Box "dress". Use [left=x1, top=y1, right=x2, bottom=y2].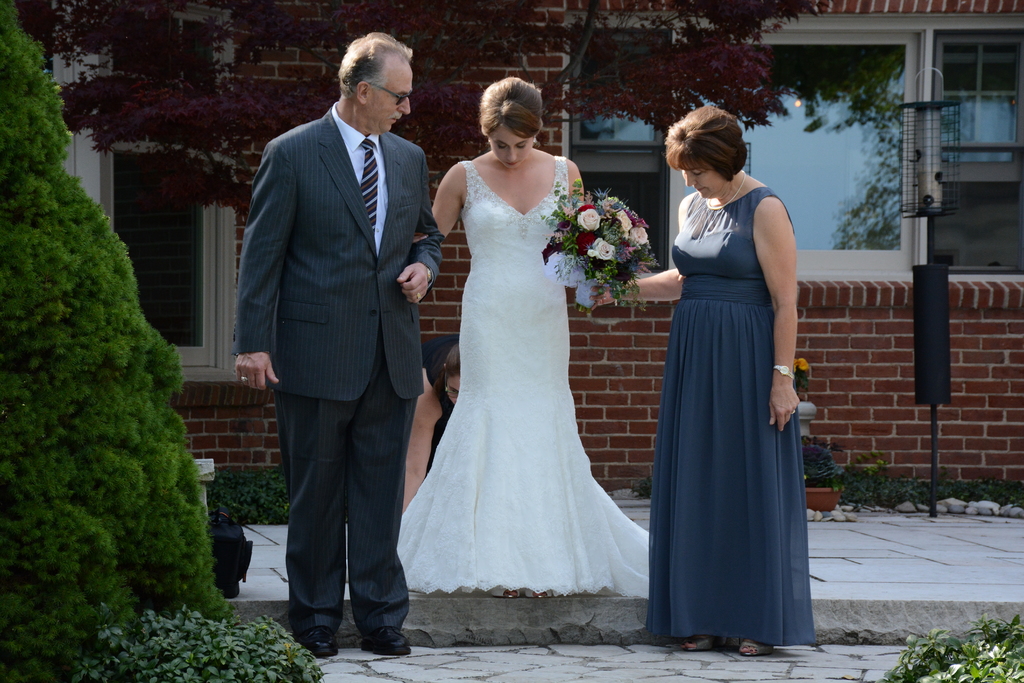
[left=641, top=183, right=817, bottom=646].
